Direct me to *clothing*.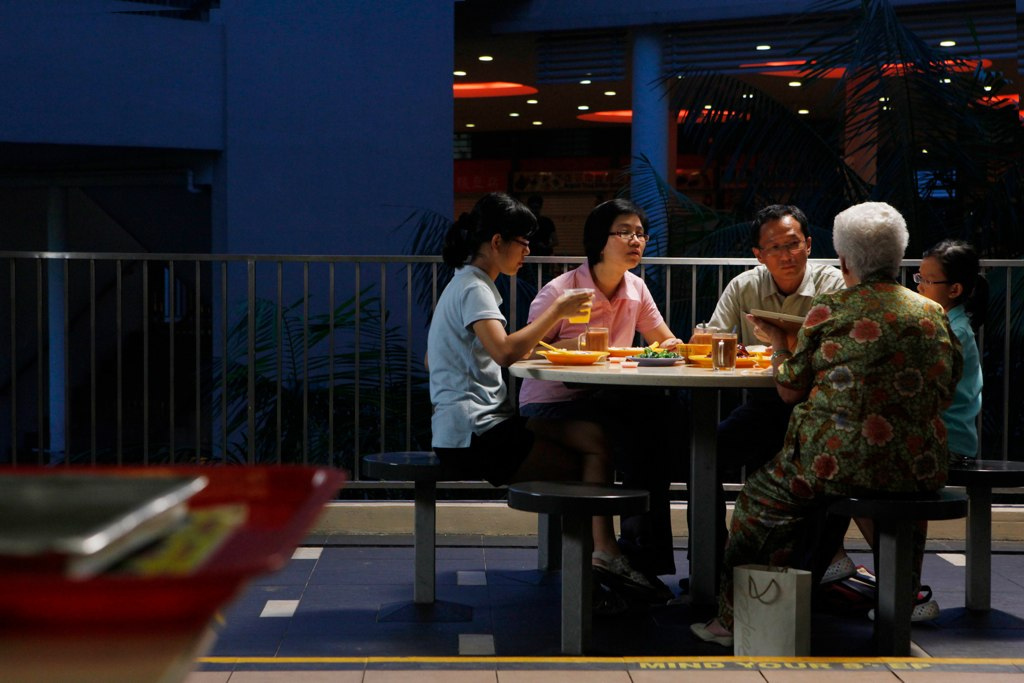
Direction: 942/304/984/477.
